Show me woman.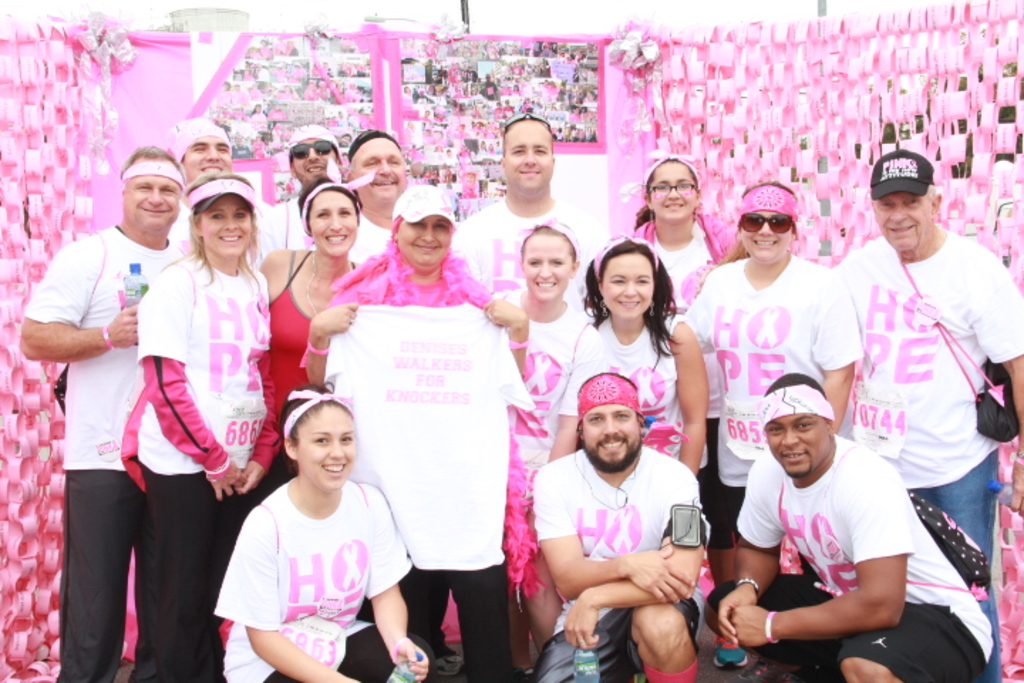
woman is here: <region>131, 172, 280, 682</region>.
